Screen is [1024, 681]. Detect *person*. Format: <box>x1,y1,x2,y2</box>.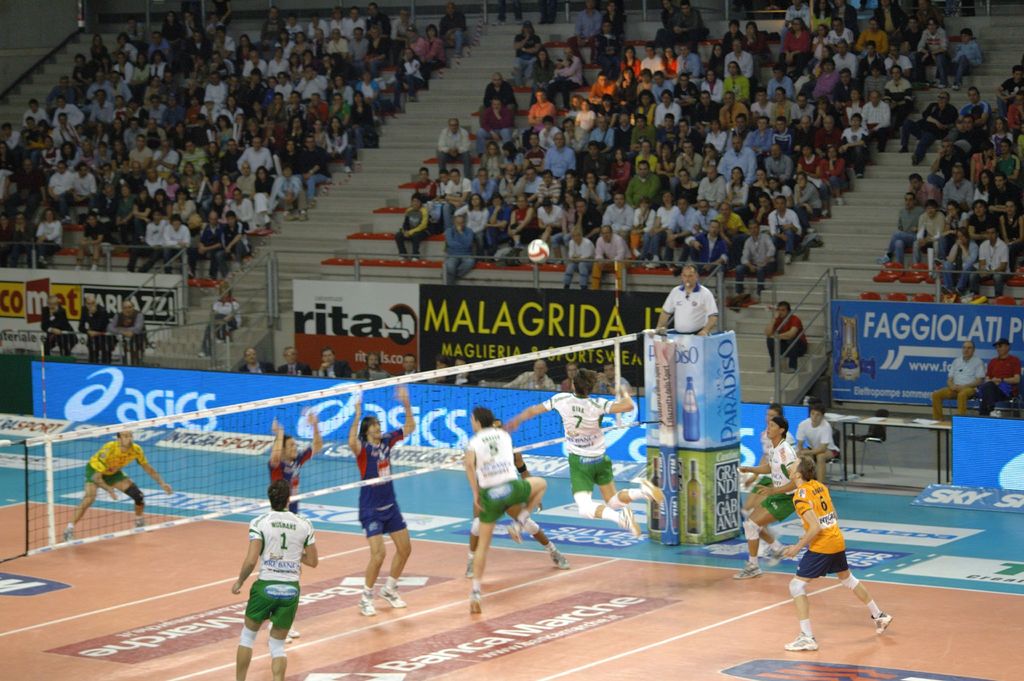
<box>931,338,984,420</box>.
